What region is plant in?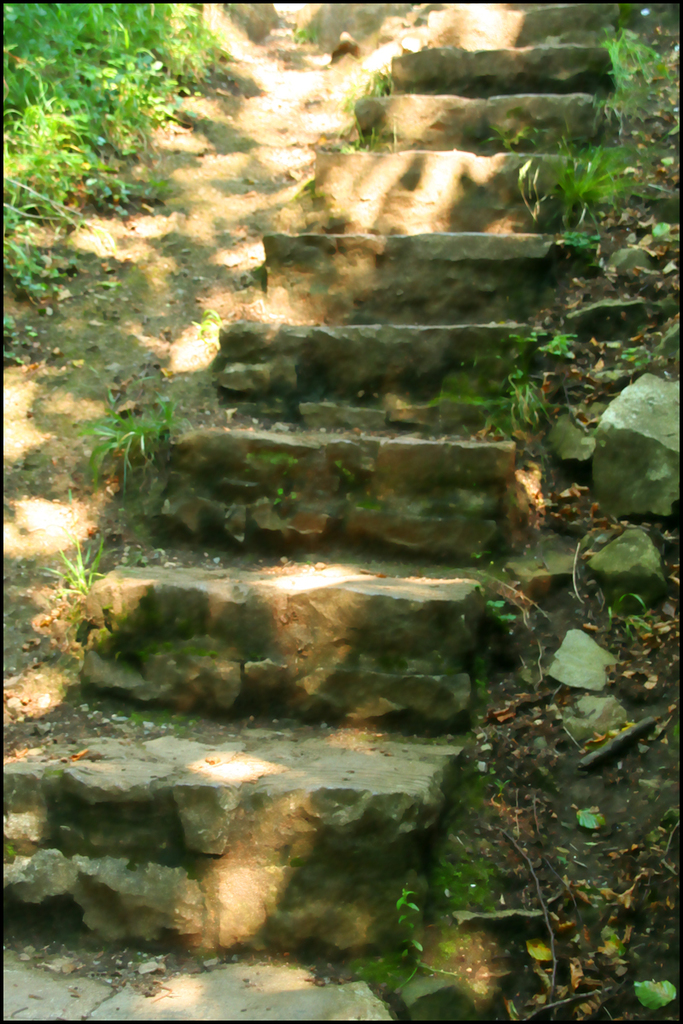
<bbox>557, 223, 614, 251</bbox>.
